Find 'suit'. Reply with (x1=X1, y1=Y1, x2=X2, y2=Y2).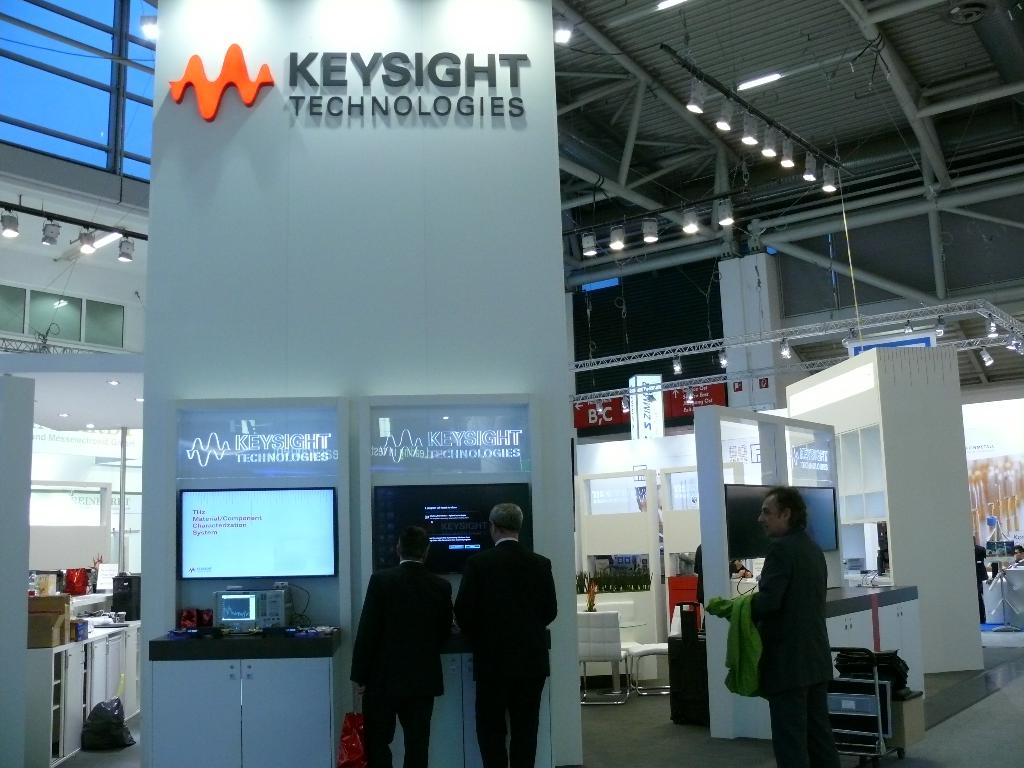
(x1=451, y1=539, x2=557, y2=767).
